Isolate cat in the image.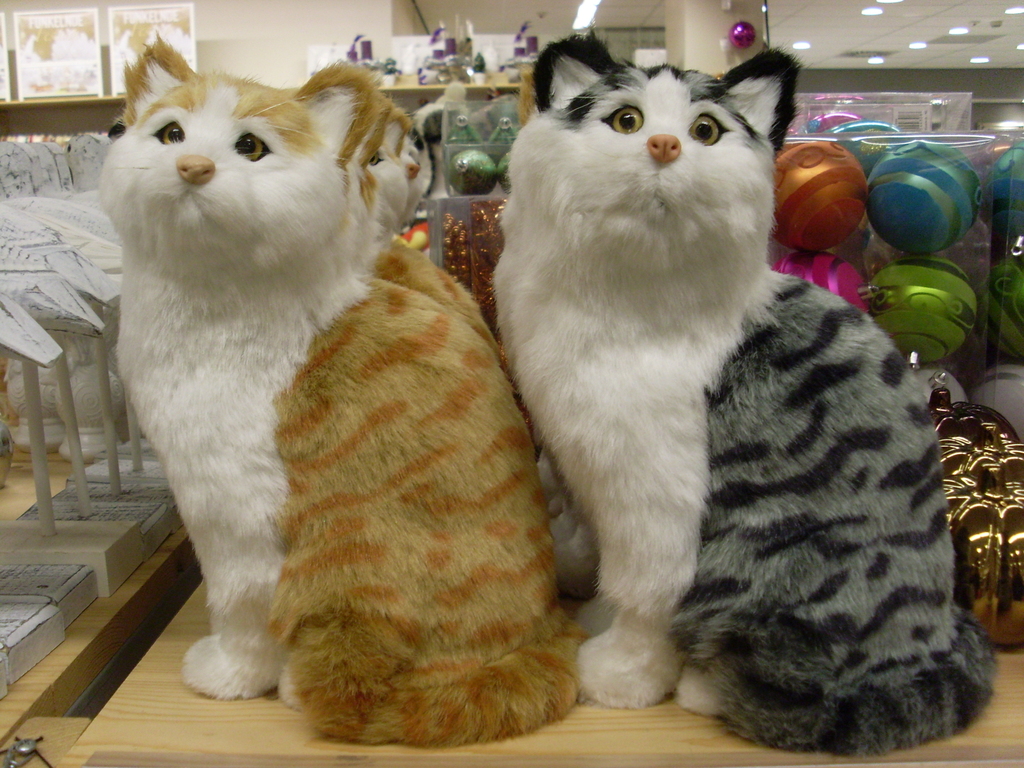
Isolated region: l=493, t=29, r=998, b=763.
